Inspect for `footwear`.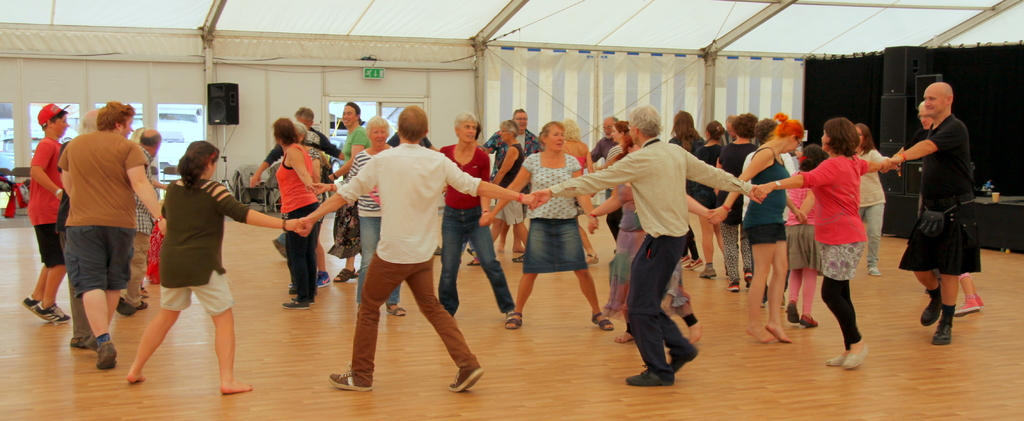
Inspection: Rect(667, 342, 701, 369).
